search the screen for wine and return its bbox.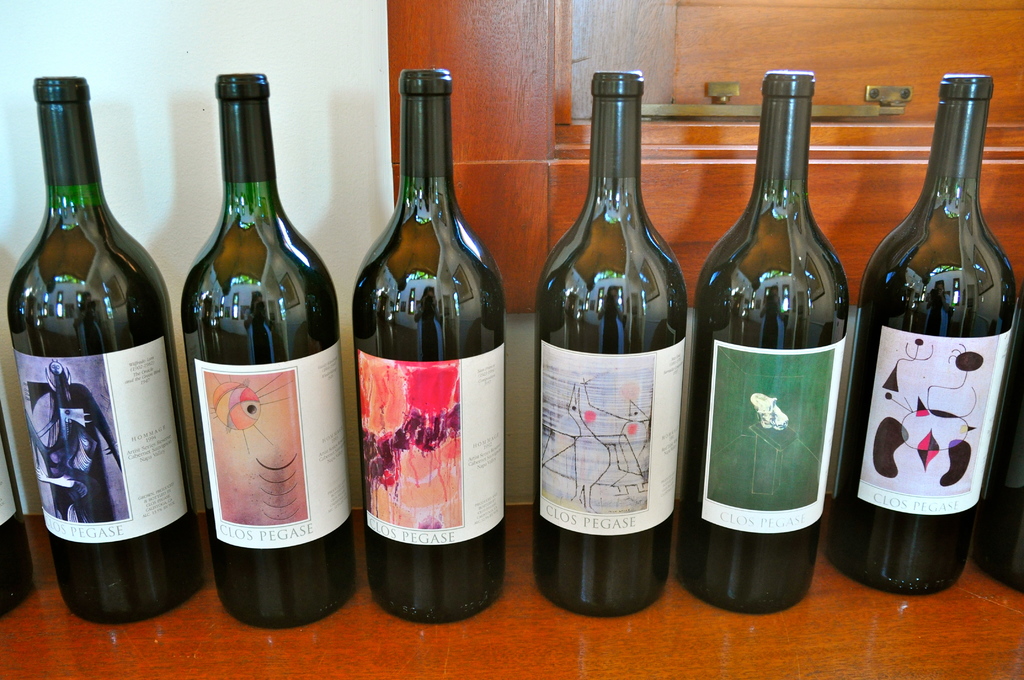
Found: 687, 65, 852, 618.
